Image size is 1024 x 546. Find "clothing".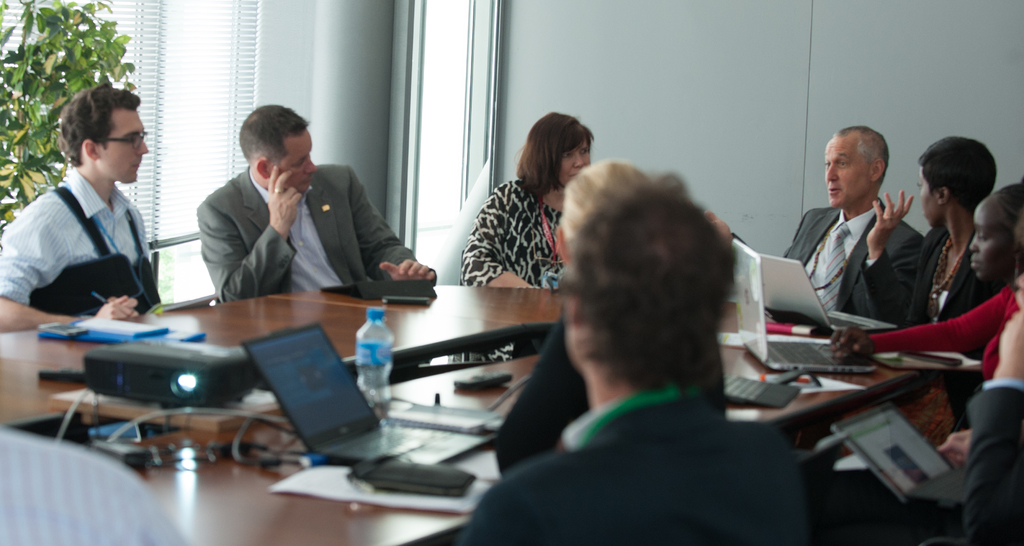
BBox(461, 175, 568, 293).
